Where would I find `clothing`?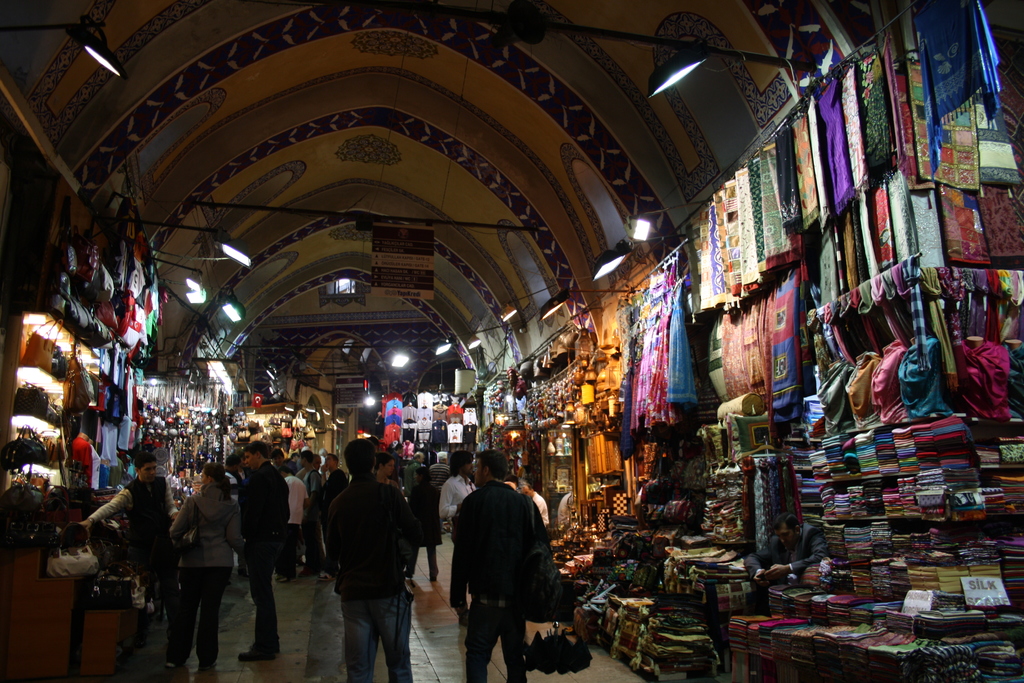
At bbox=(529, 478, 550, 538).
